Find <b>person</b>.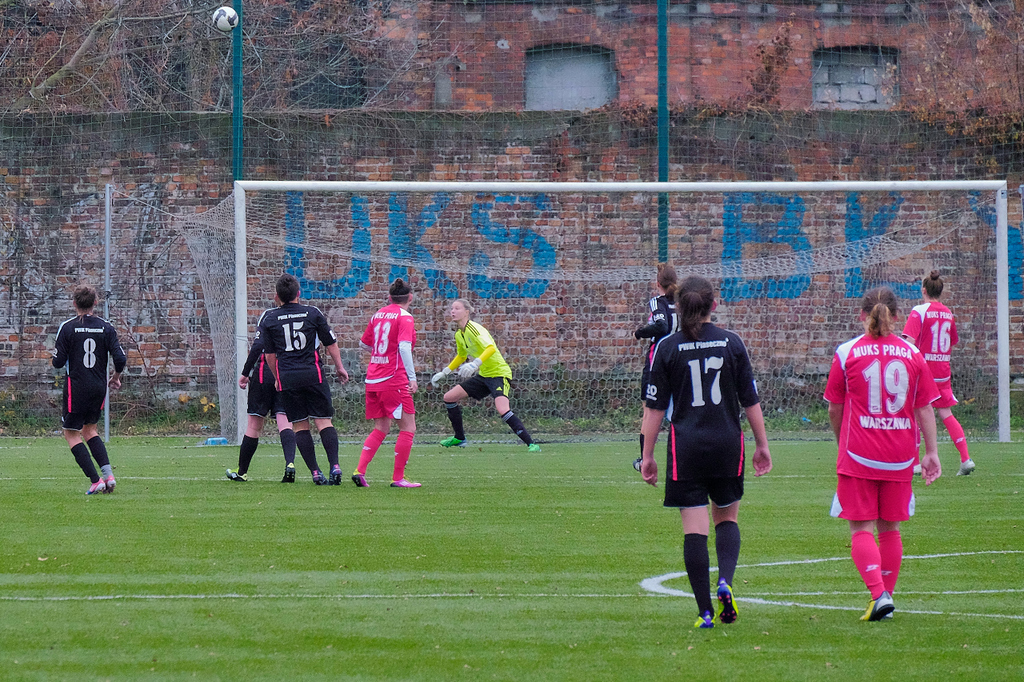
bbox(261, 268, 350, 485).
